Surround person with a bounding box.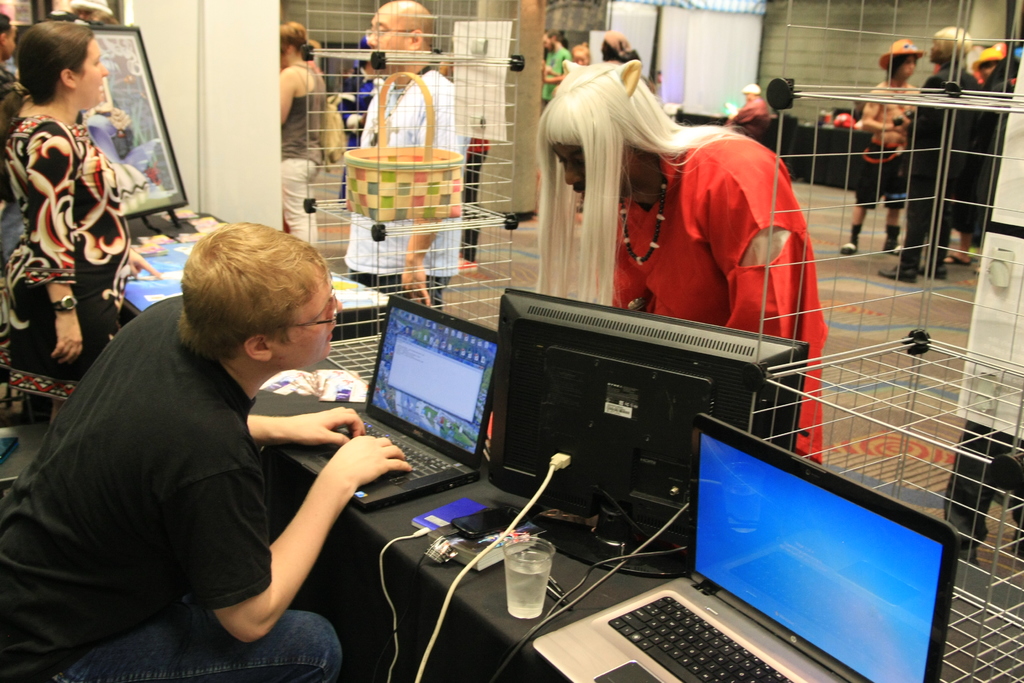
{"x1": 876, "y1": 22, "x2": 991, "y2": 285}.
